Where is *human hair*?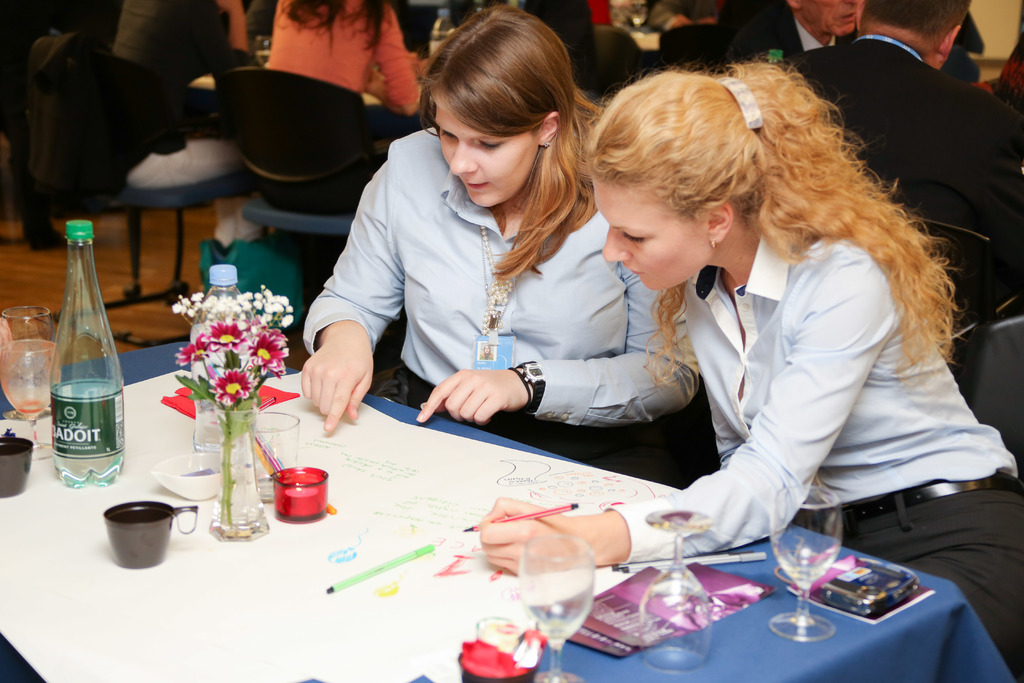
<bbox>273, 0, 394, 54</bbox>.
